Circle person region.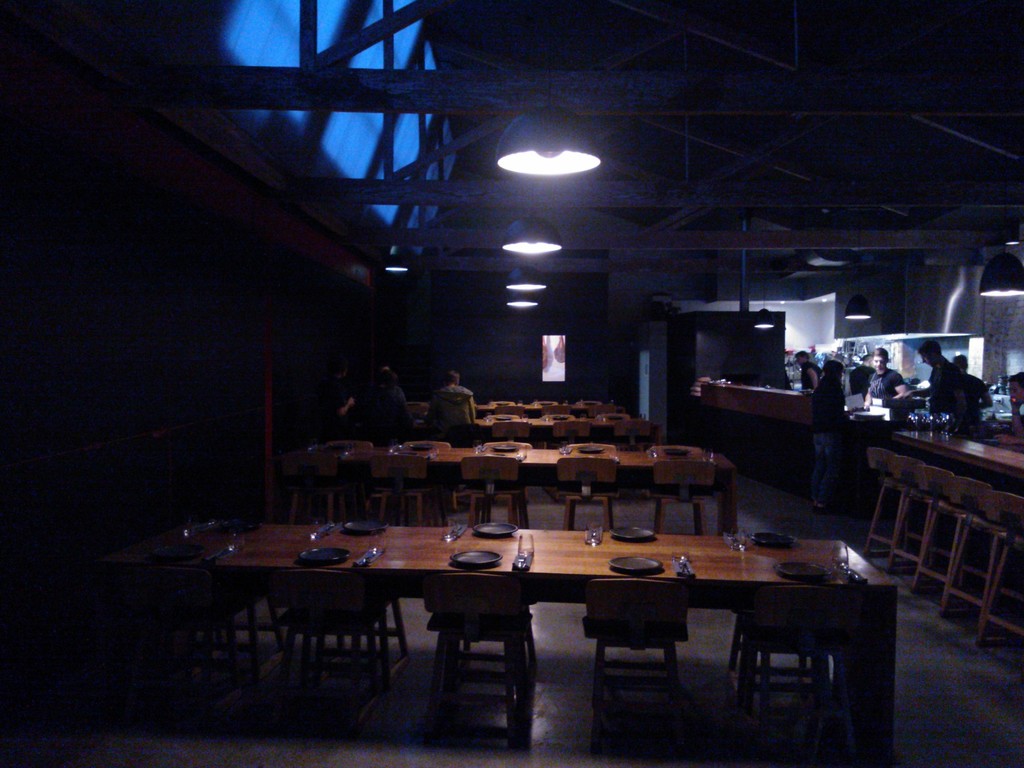
Region: {"x1": 428, "y1": 367, "x2": 481, "y2": 433}.
